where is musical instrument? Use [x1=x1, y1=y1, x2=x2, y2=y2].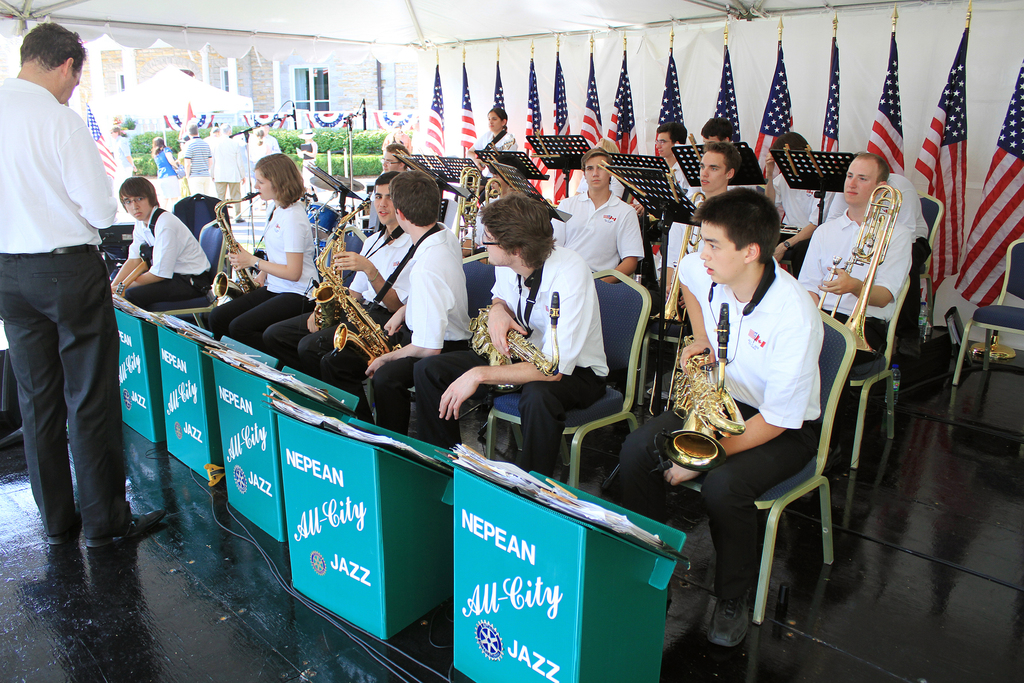
[x1=815, y1=181, x2=901, y2=353].
